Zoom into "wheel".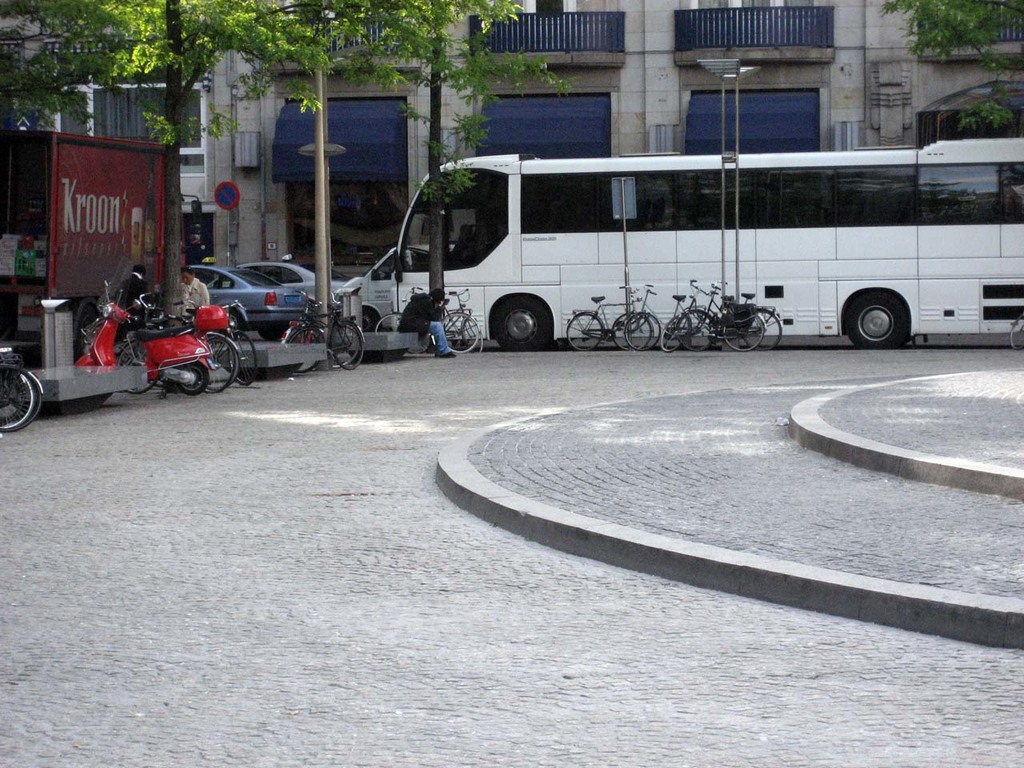
Zoom target: box=[493, 299, 548, 350].
